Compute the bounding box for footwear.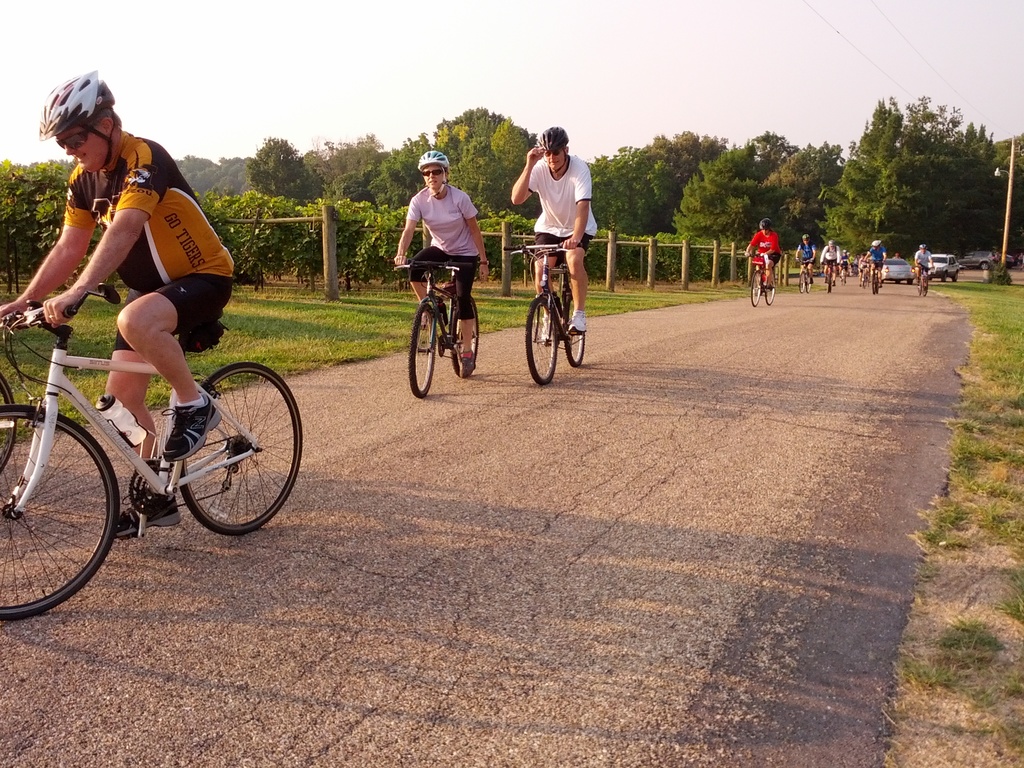
pyautogui.locateOnScreen(877, 280, 878, 288).
